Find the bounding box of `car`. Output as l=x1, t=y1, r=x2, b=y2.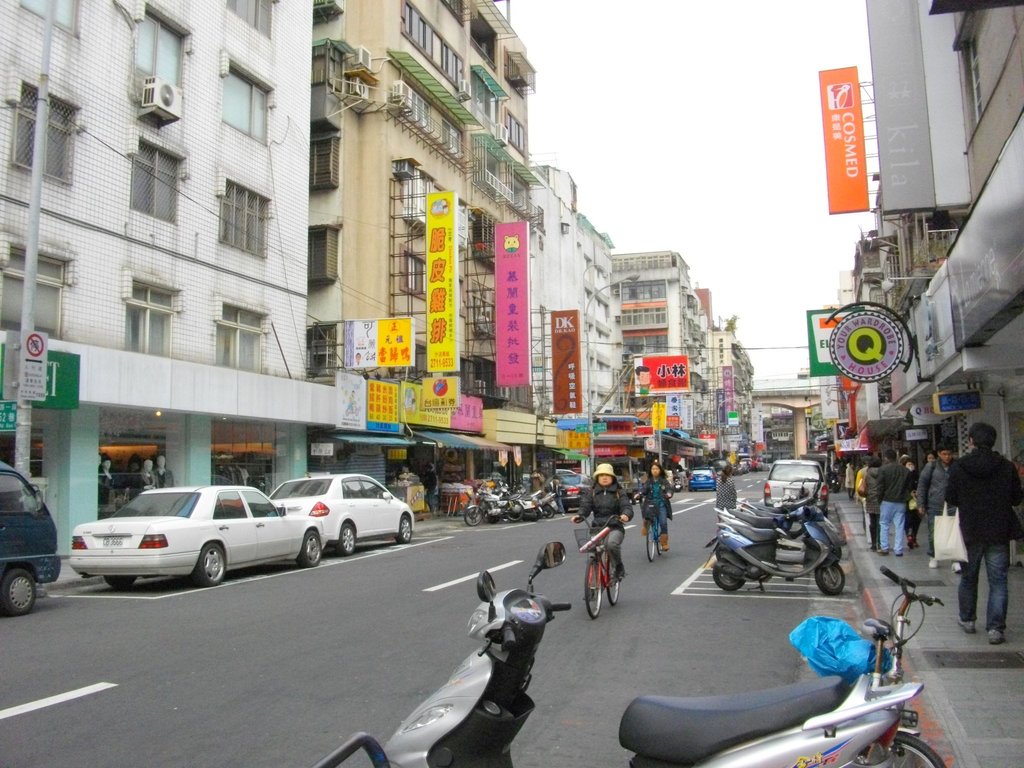
l=70, t=486, r=321, b=581.
